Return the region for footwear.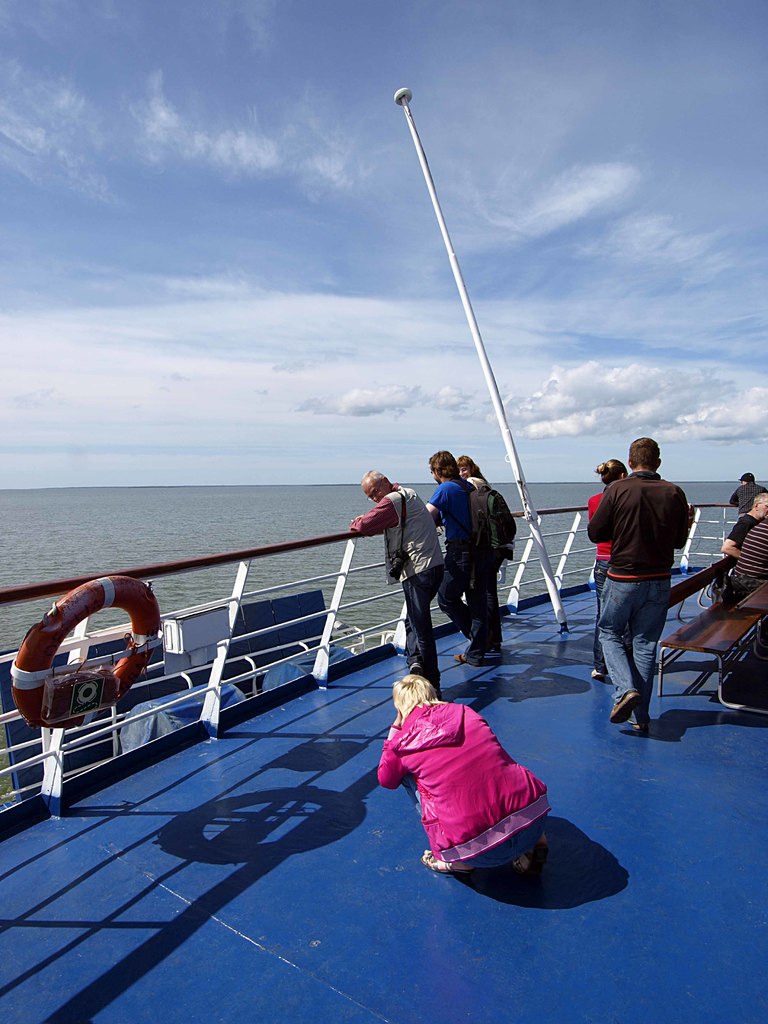
[x1=611, y1=686, x2=639, y2=721].
